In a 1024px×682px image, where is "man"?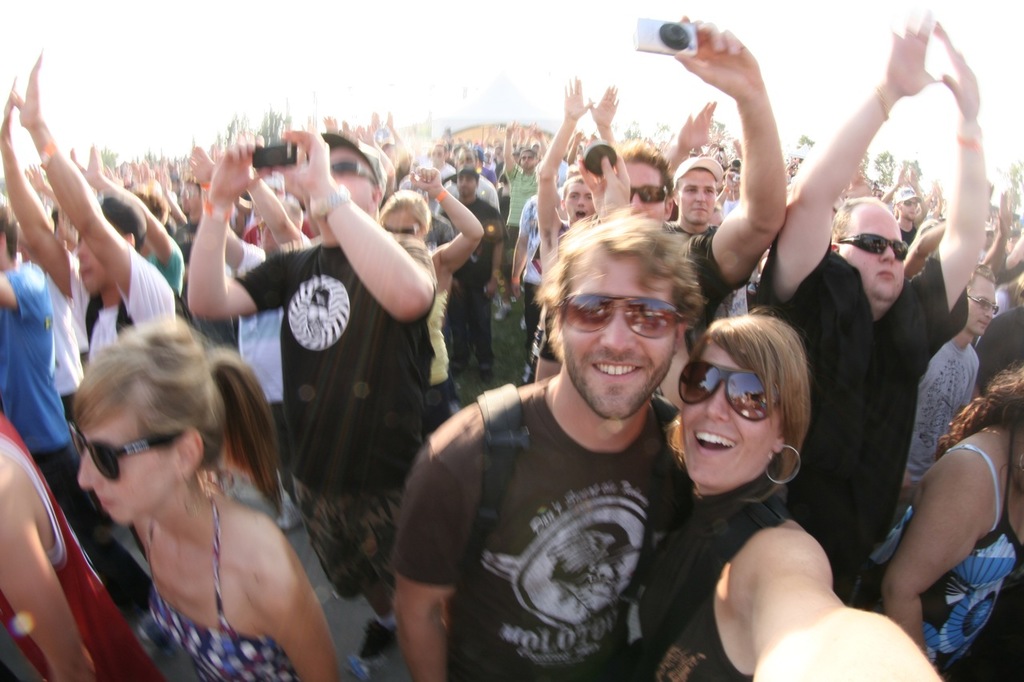
[x1=662, y1=157, x2=726, y2=238].
